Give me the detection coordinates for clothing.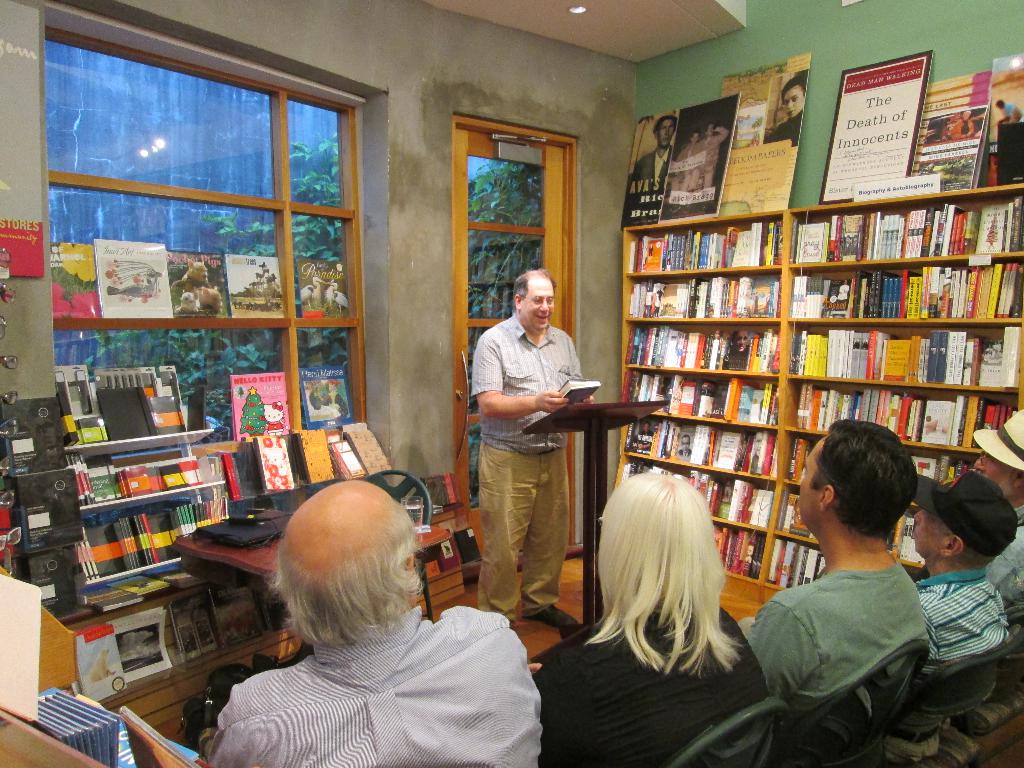
detection(630, 147, 672, 223).
